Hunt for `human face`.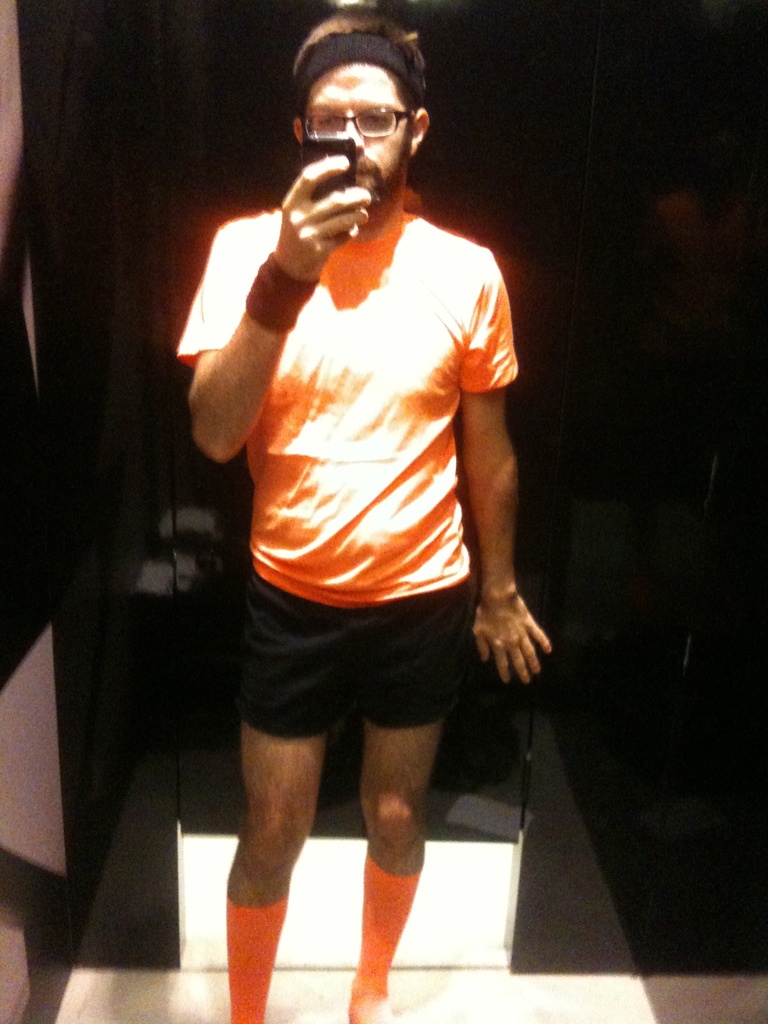
Hunted down at bbox(307, 67, 410, 208).
